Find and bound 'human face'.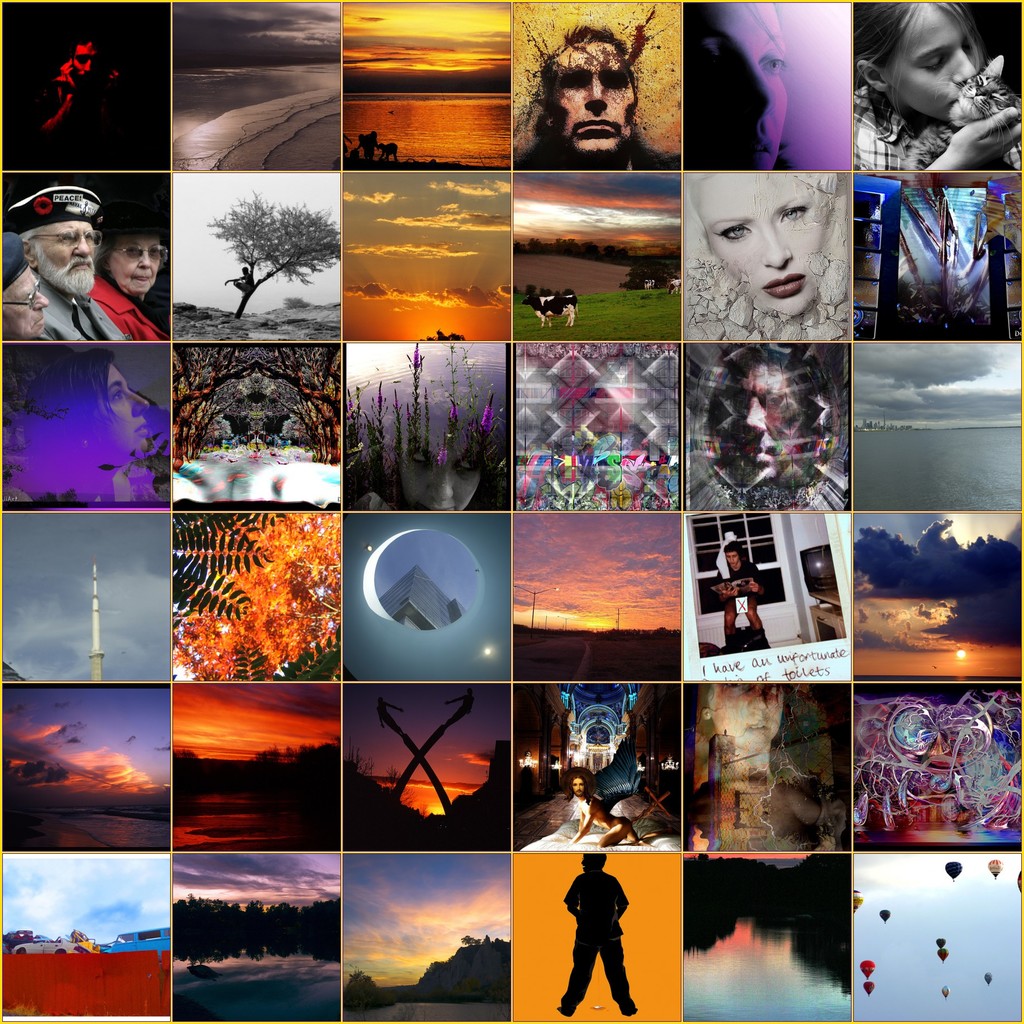
Bound: detection(699, 173, 824, 315).
